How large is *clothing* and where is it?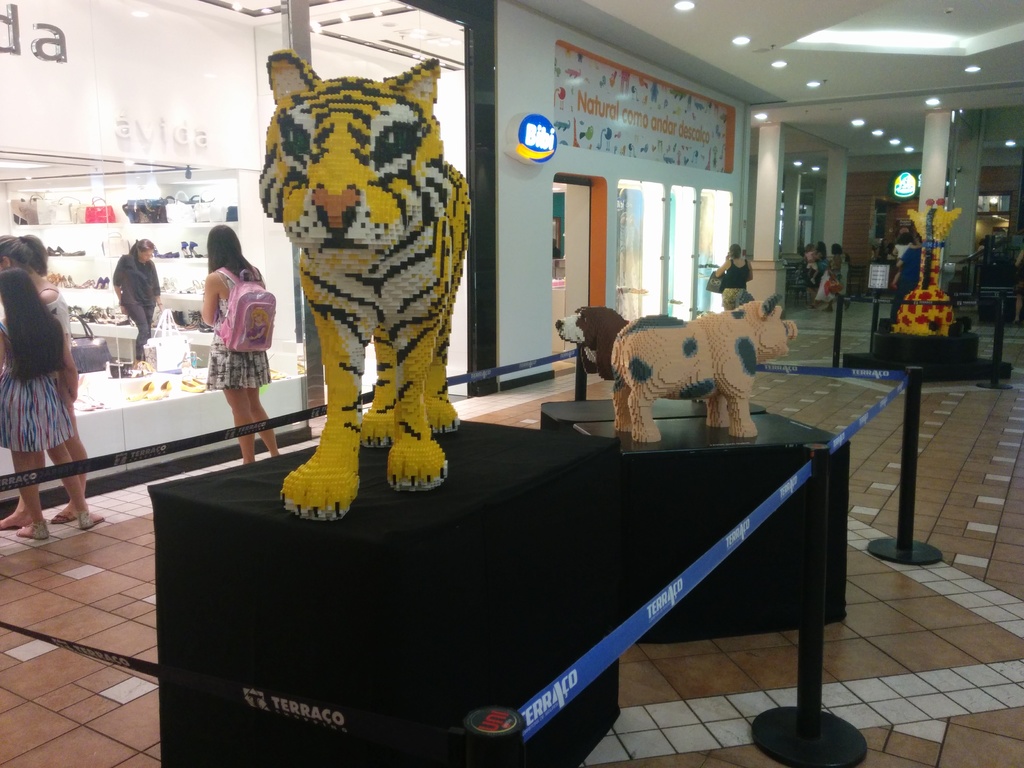
Bounding box: <bbox>728, 268, 760, 286</bbox>.
